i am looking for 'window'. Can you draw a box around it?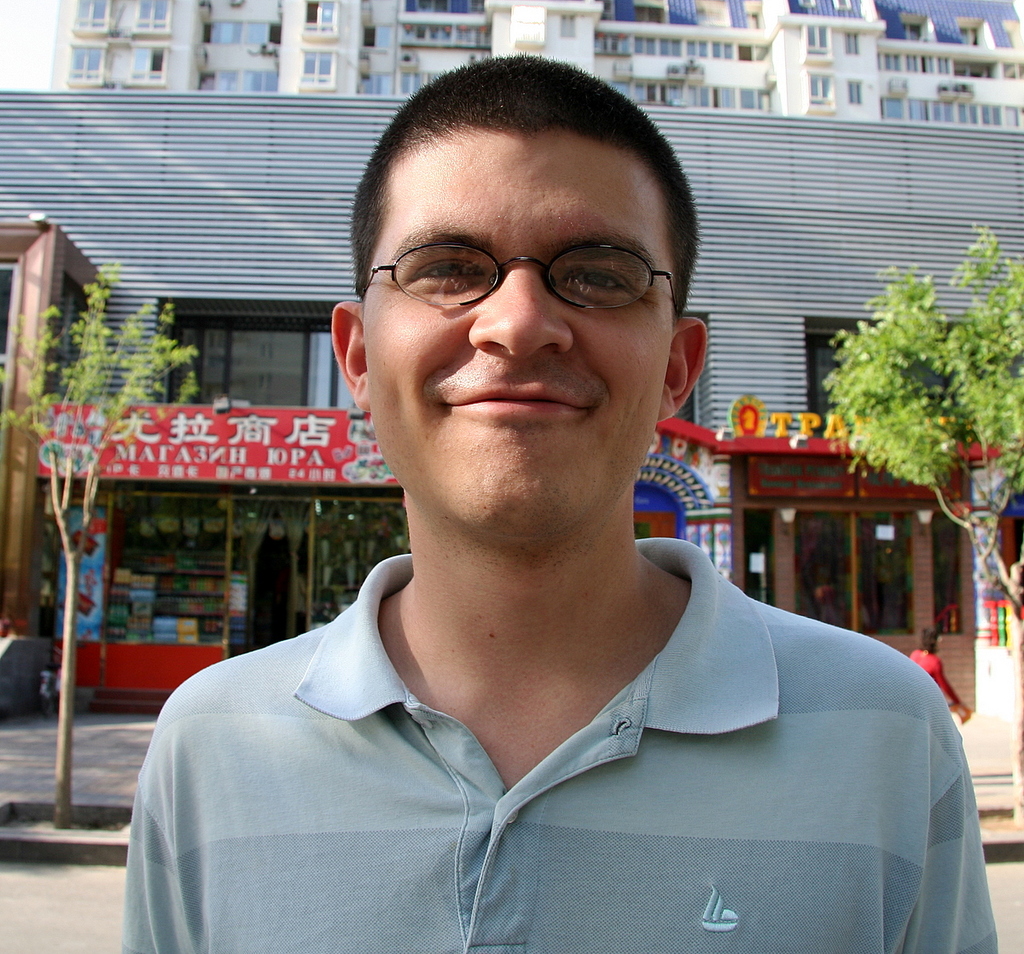
Sure, the bounding box is 303 0 342 32.
